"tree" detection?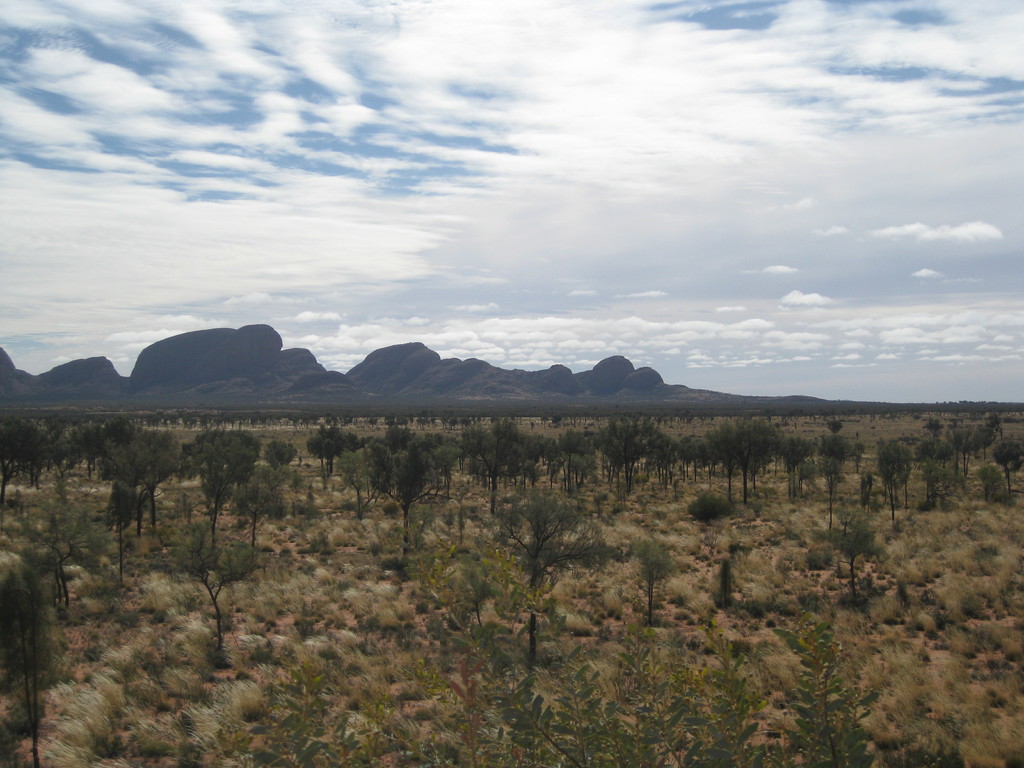
Rect(191, 419, 255, 538)
